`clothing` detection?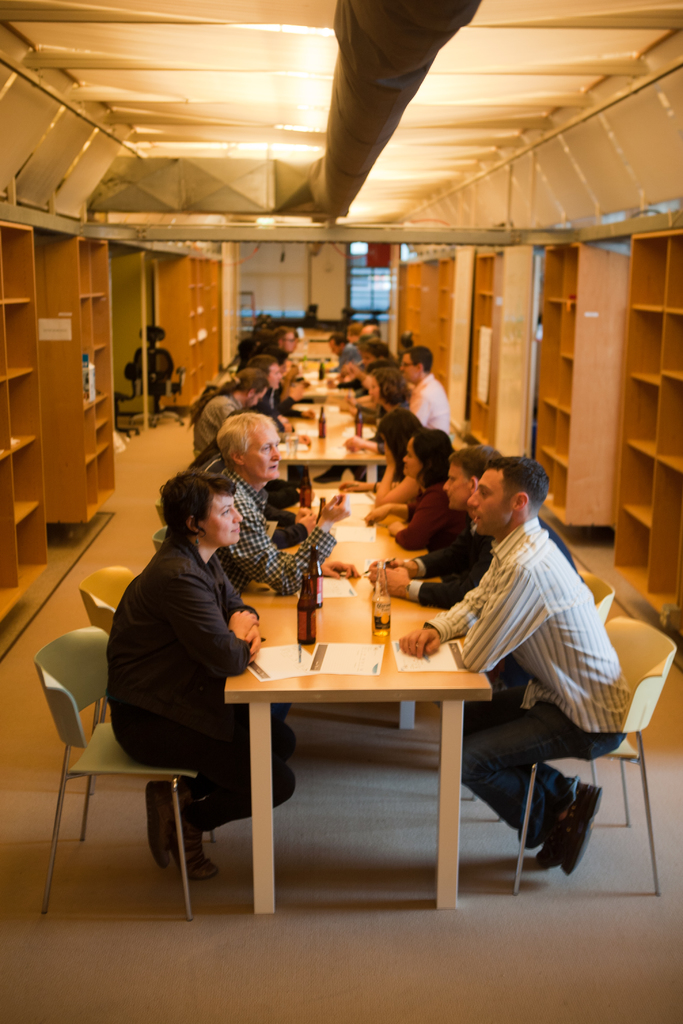
(x1=400, y1=372, x2=449, y2=447)
